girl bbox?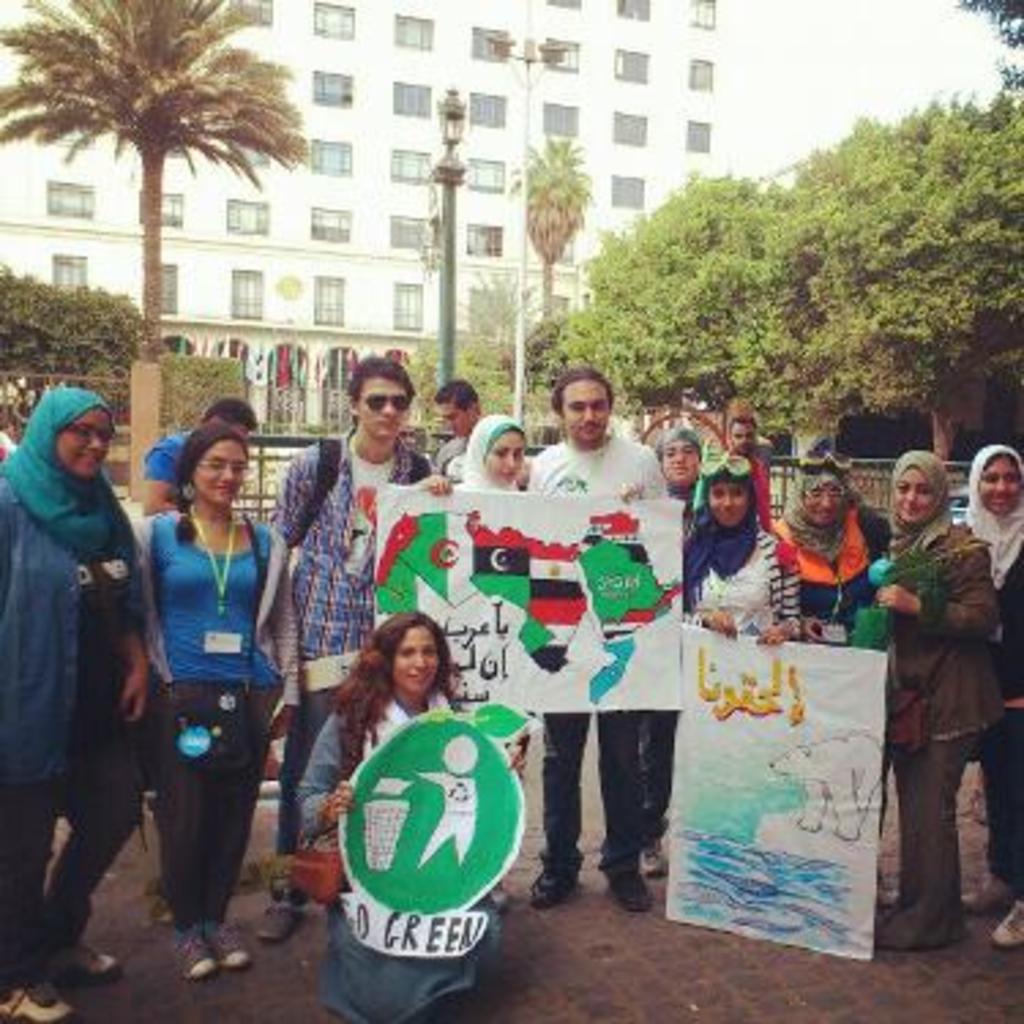
[x1=964, y1=437, x2=1021, y2=939]
